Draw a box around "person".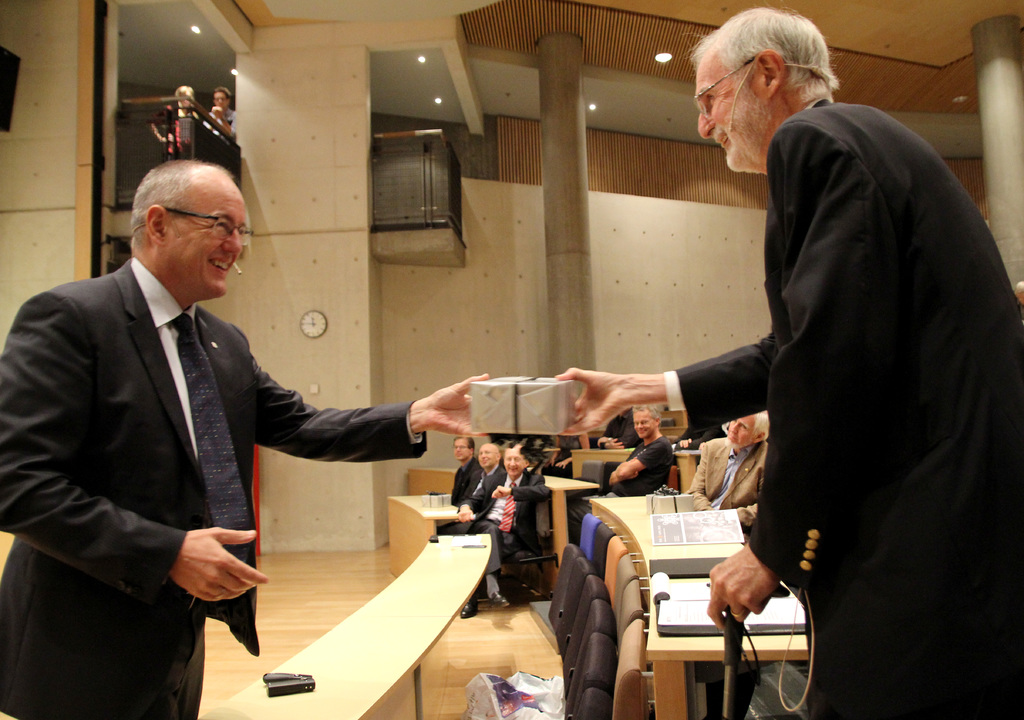
<region>561, 406, 671, 509</region>.
